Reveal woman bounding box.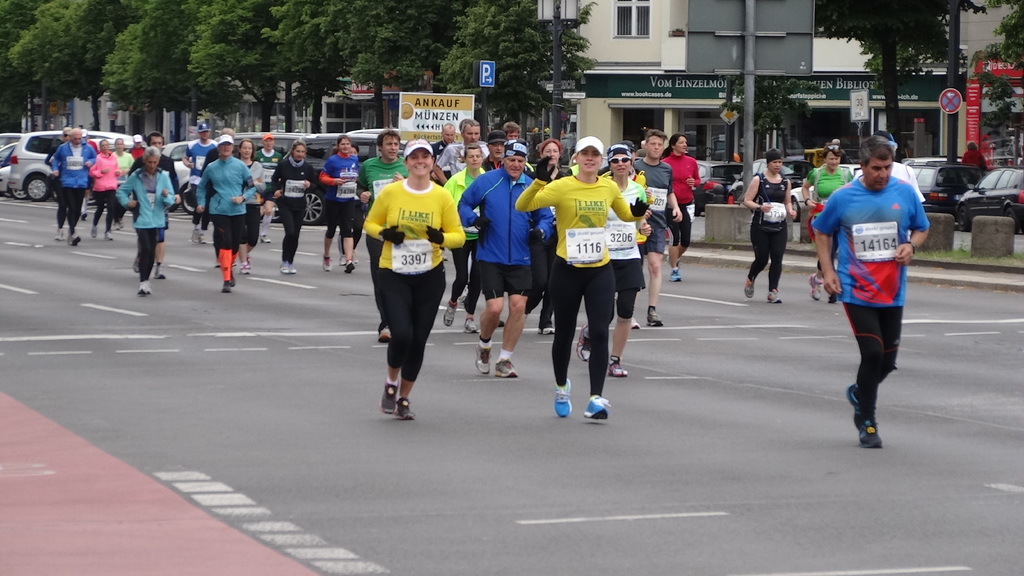
Revealed: (x1=236, y1=138, x2=269, y2=272).
